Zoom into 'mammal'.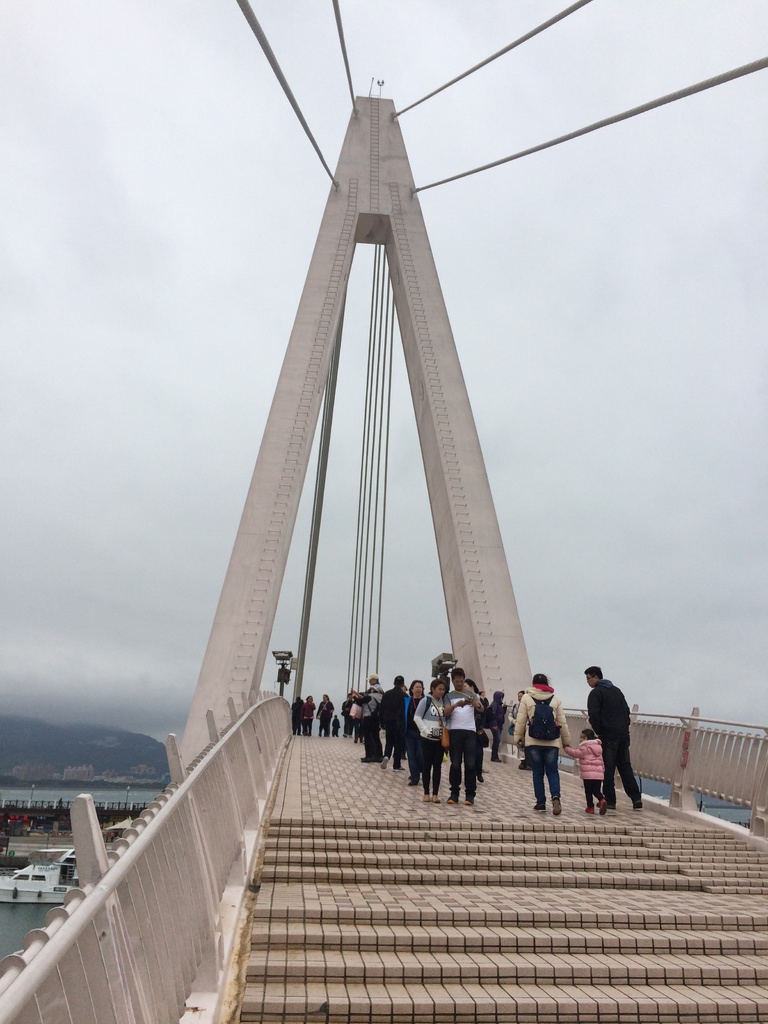
Zoom target: (315,694,334,737).
